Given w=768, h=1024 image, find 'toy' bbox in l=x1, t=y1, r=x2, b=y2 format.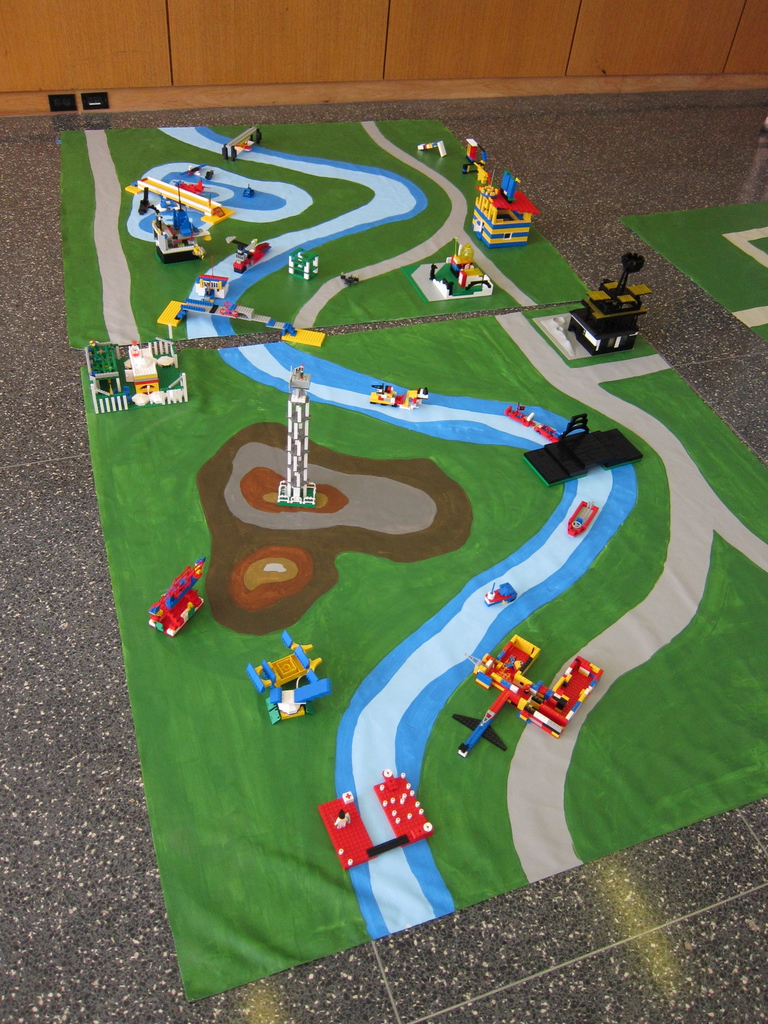
l=145, t=561, r=207, b=634.
